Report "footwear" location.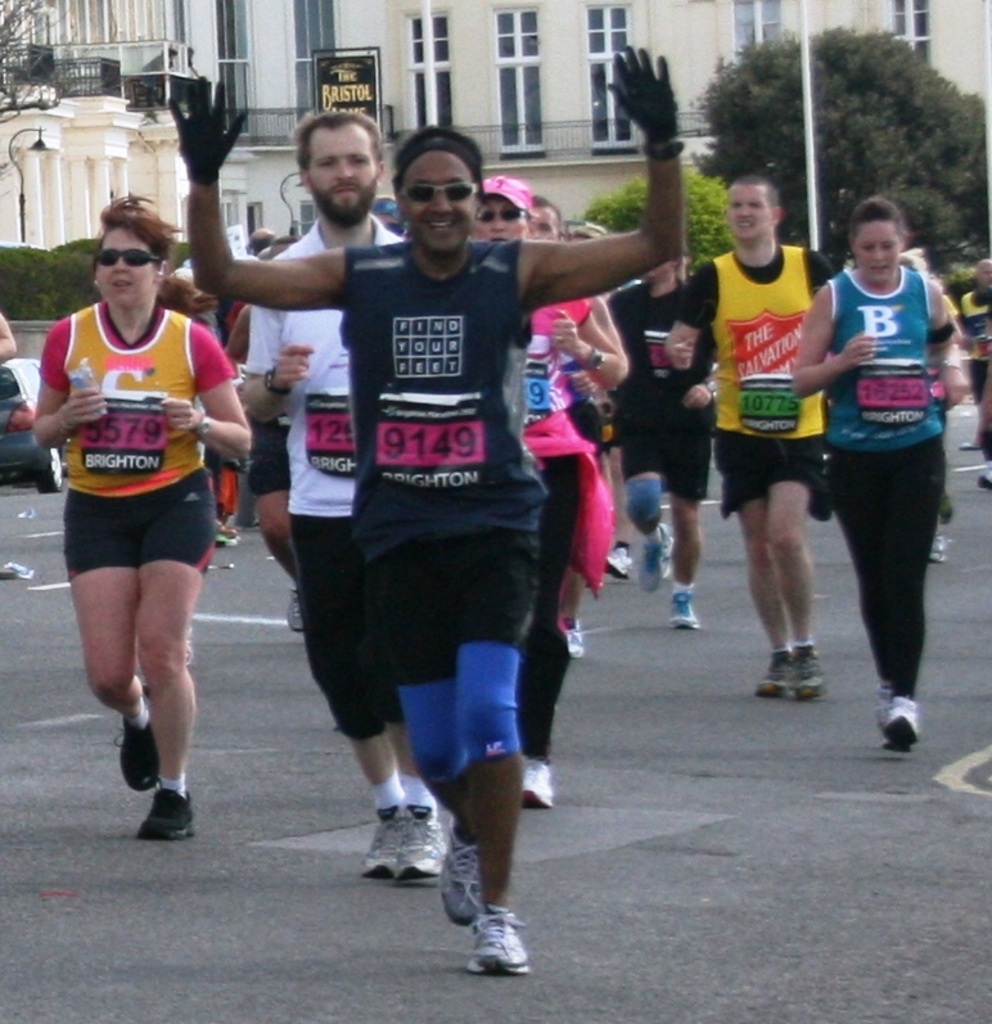
Report: [left=466, top=908, right=529, bottom=973].
